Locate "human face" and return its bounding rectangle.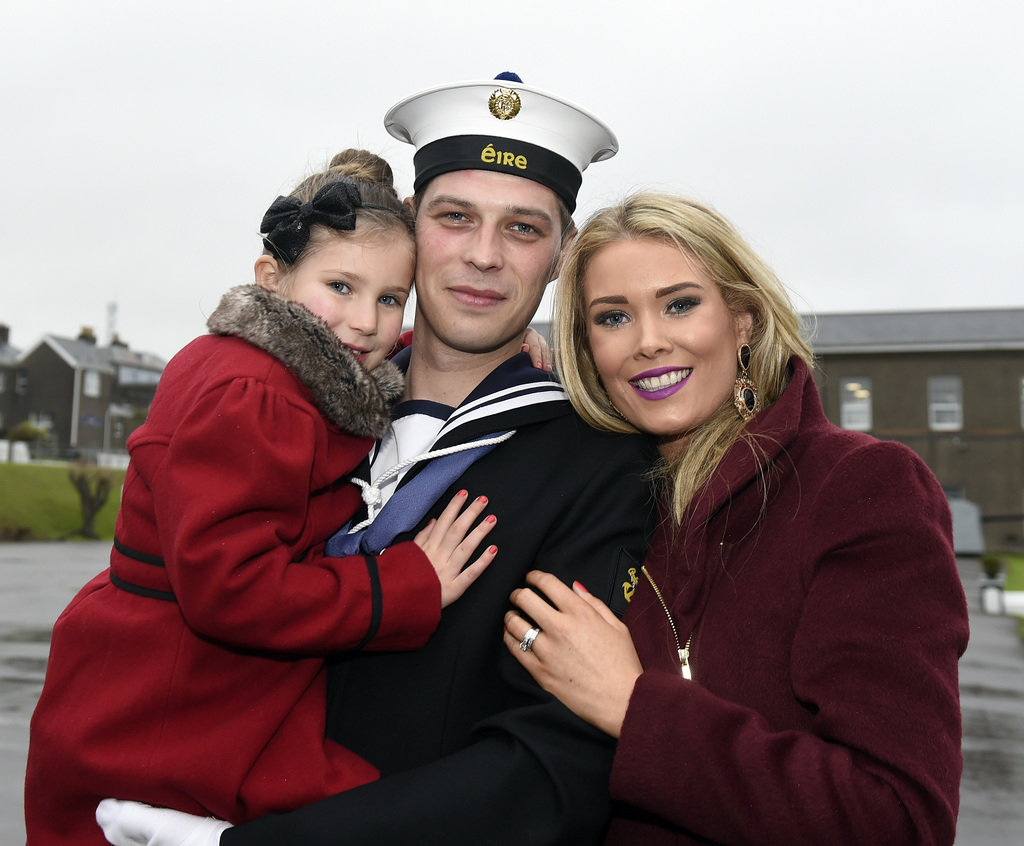
[x1=292, y1=231, x2=417, y2=376].
